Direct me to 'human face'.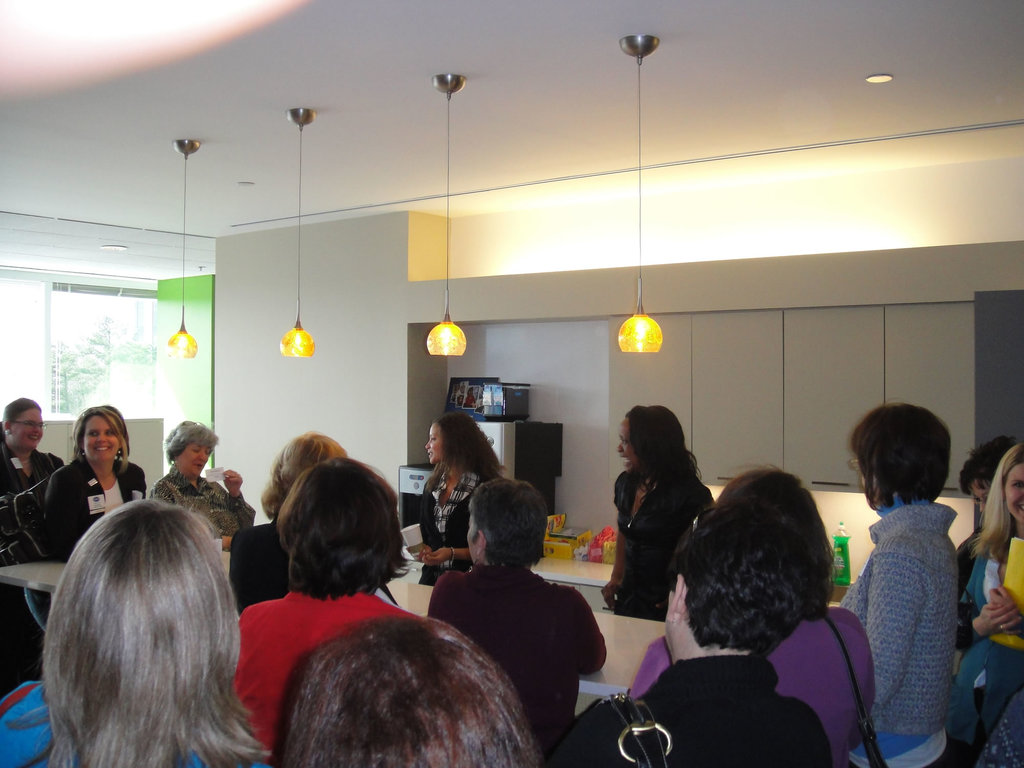
Direction: bbox(179, 440, 211, 479).
